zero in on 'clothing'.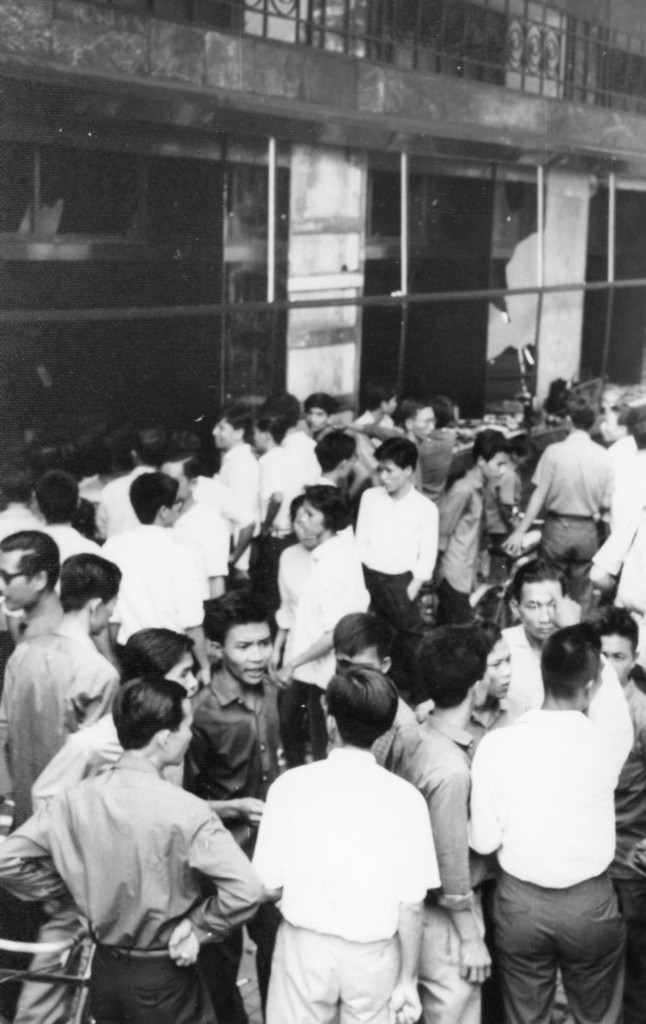
Zeroed in: {"x1": 437, "y1": 465, "x2": 490, "y2": 643}.
